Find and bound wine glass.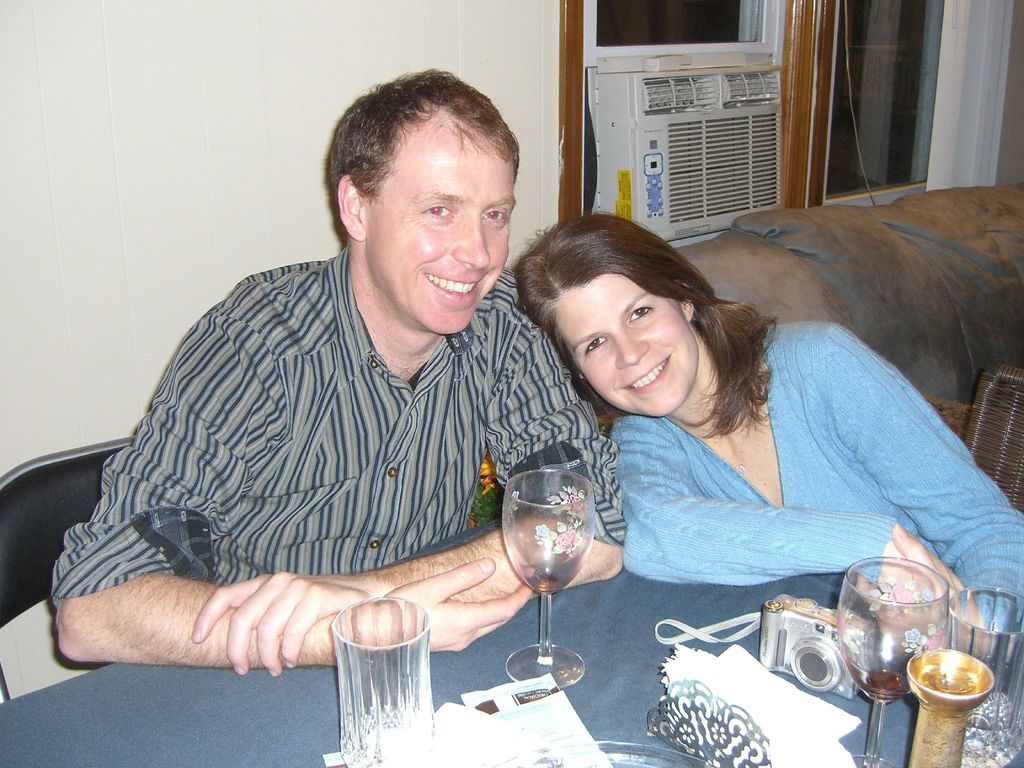
Bound: BBox(503, 466, 596, 692).
